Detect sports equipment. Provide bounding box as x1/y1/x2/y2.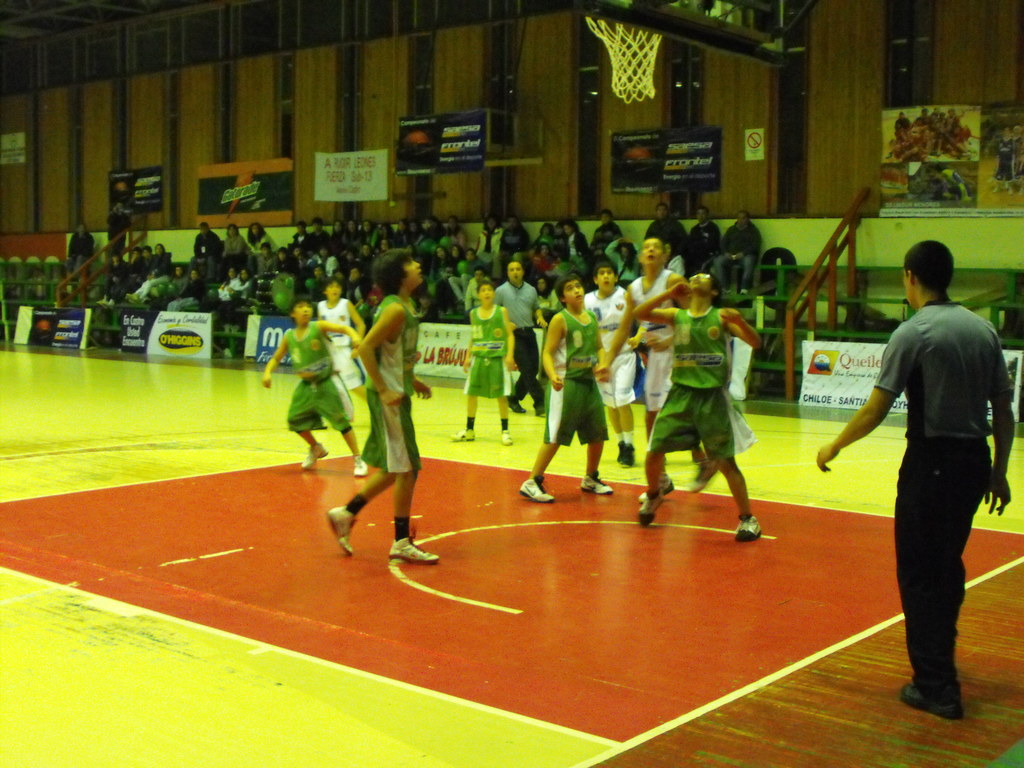
353/458/371/477.
